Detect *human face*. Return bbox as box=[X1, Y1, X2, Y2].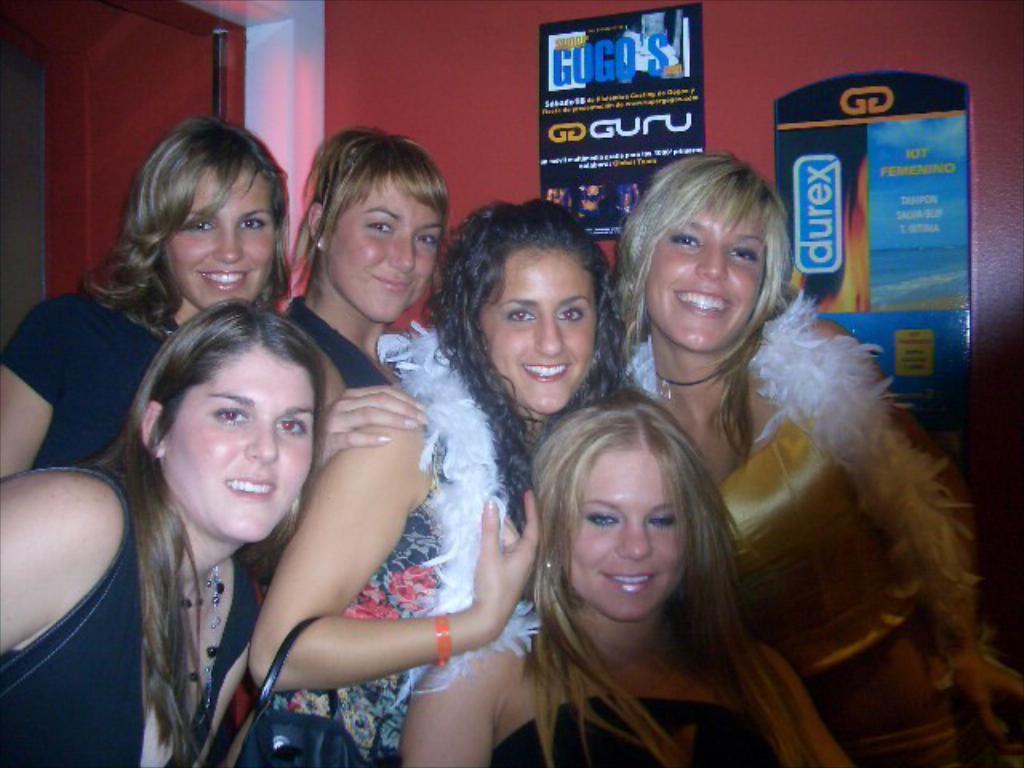
box=[475, 242, 603, 416].
